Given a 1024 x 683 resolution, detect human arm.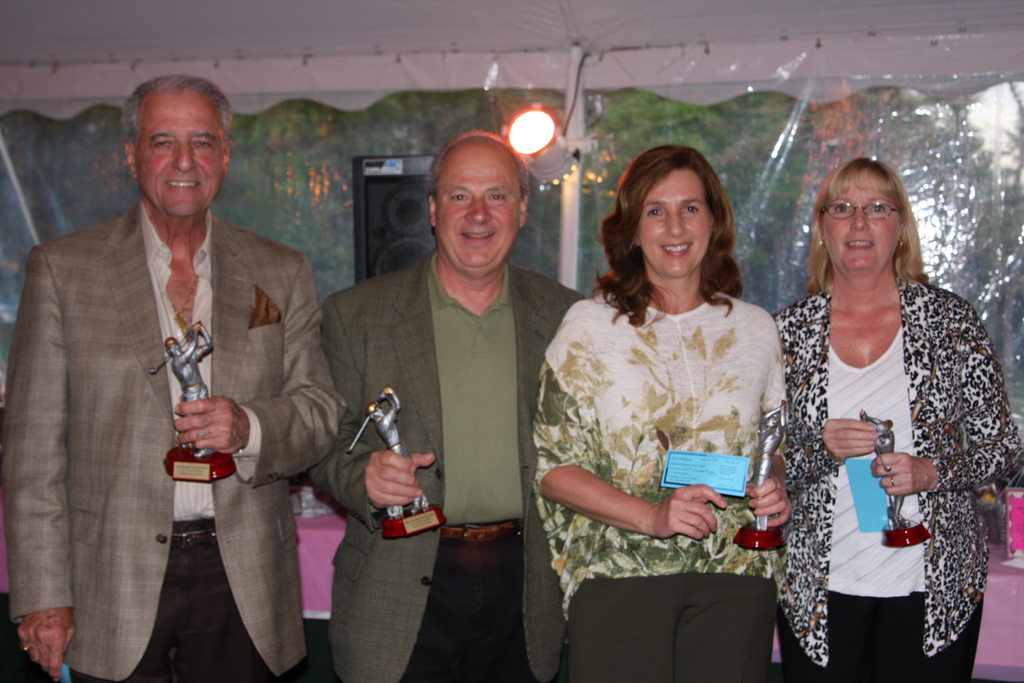
164/238/342/482.
